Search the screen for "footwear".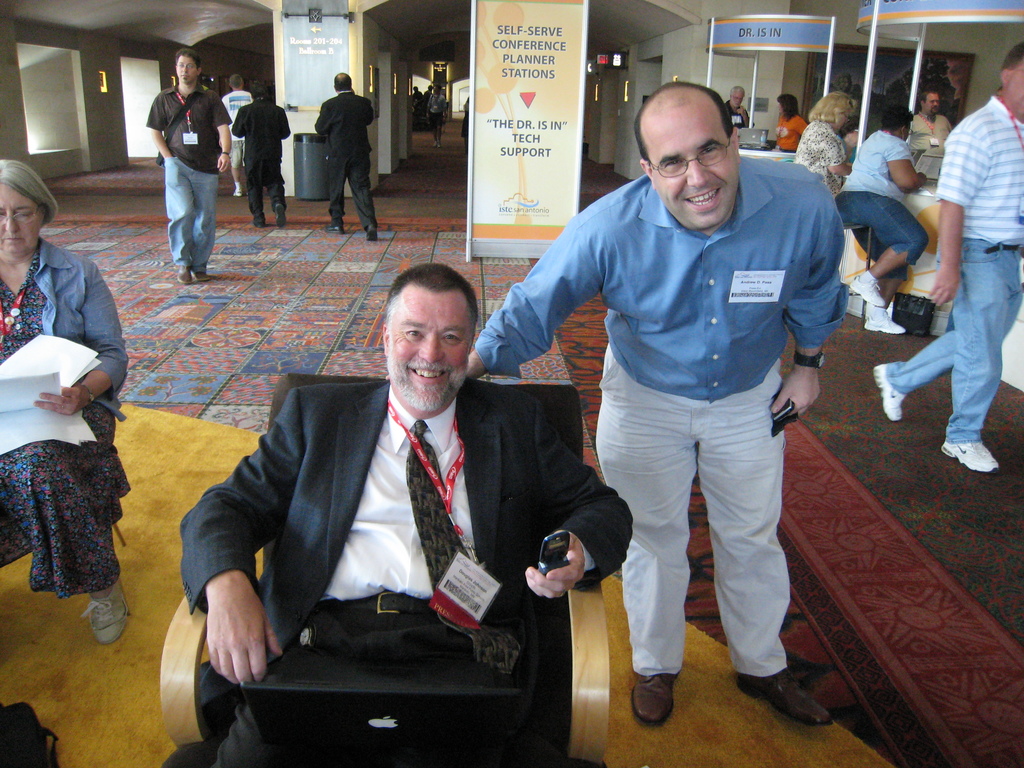
Found at box=[232, 190, 241, 197].
